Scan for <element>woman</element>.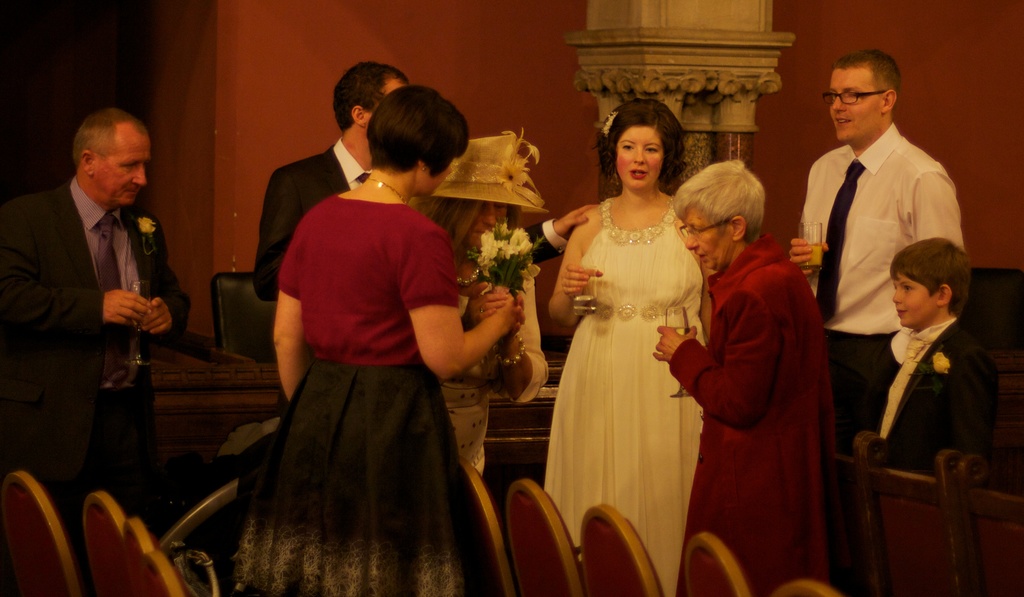
Scan result: 653,157,847,596.
